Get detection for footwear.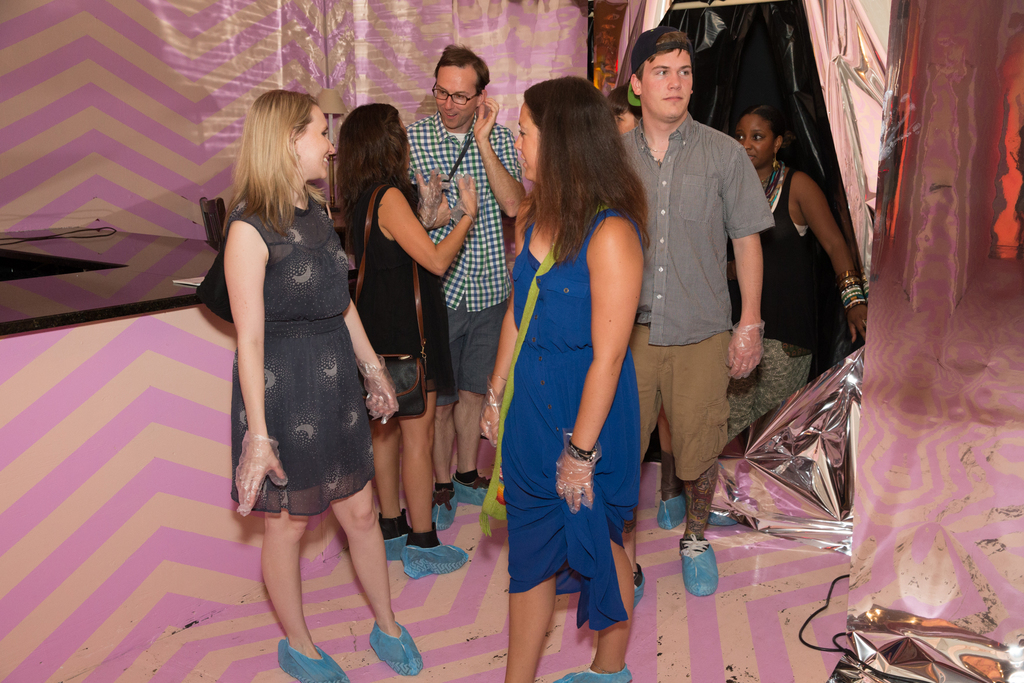
Detection: box=[273, 637, 349, 682].
